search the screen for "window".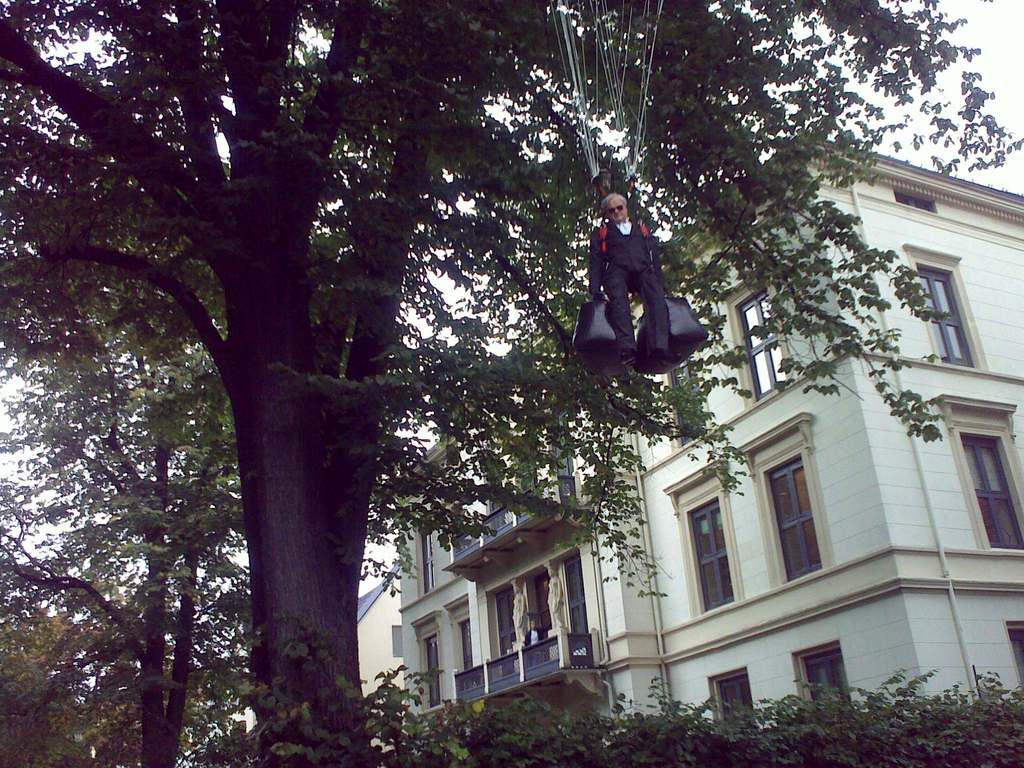
Found at bbox=[668, 360, 716, 451].
